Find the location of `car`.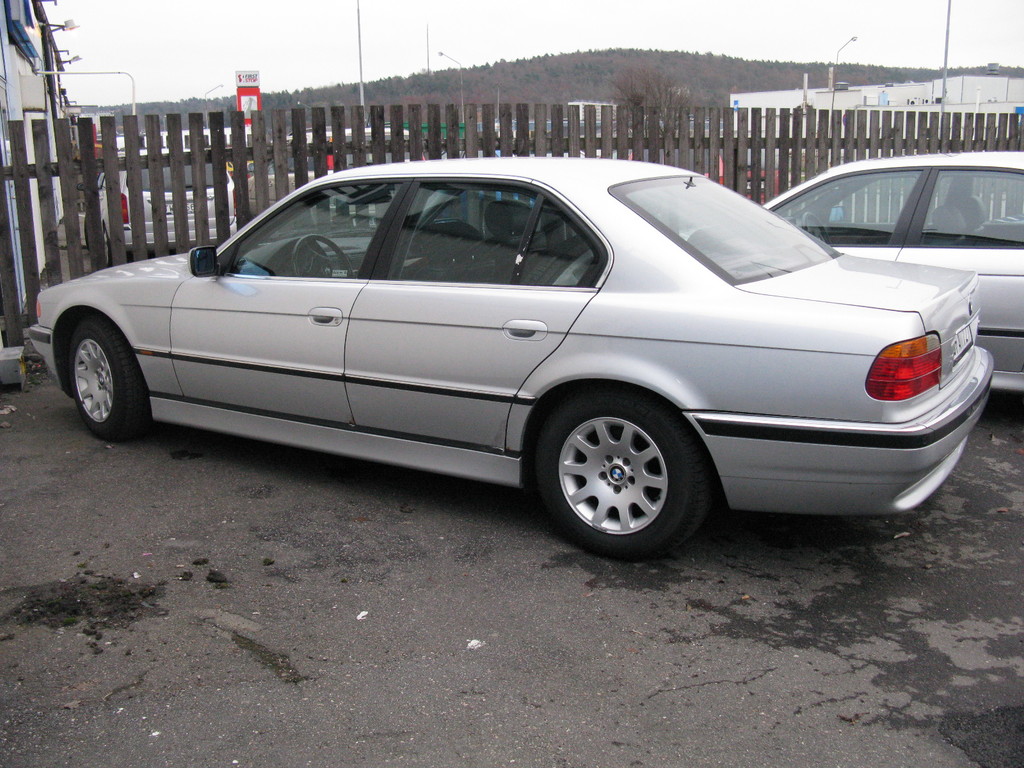
Location: [left=80, top=143, right=248, bottom=265].
